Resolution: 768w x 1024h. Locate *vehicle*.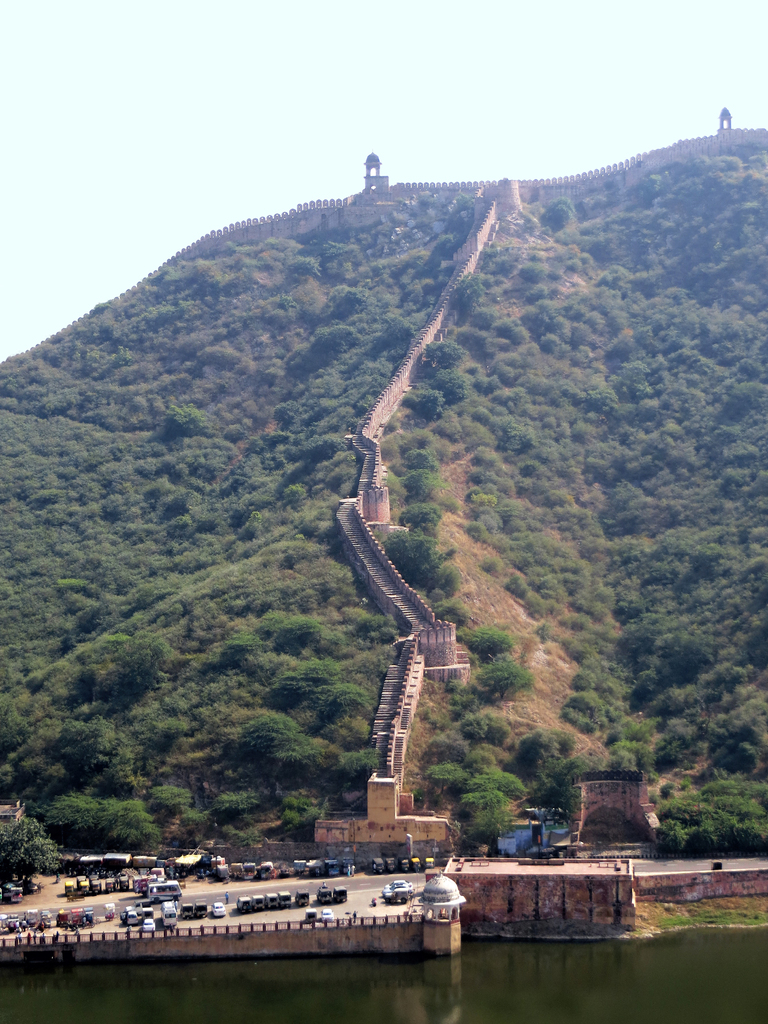
<bbox>0, 884, 24, 904</bbox>.
